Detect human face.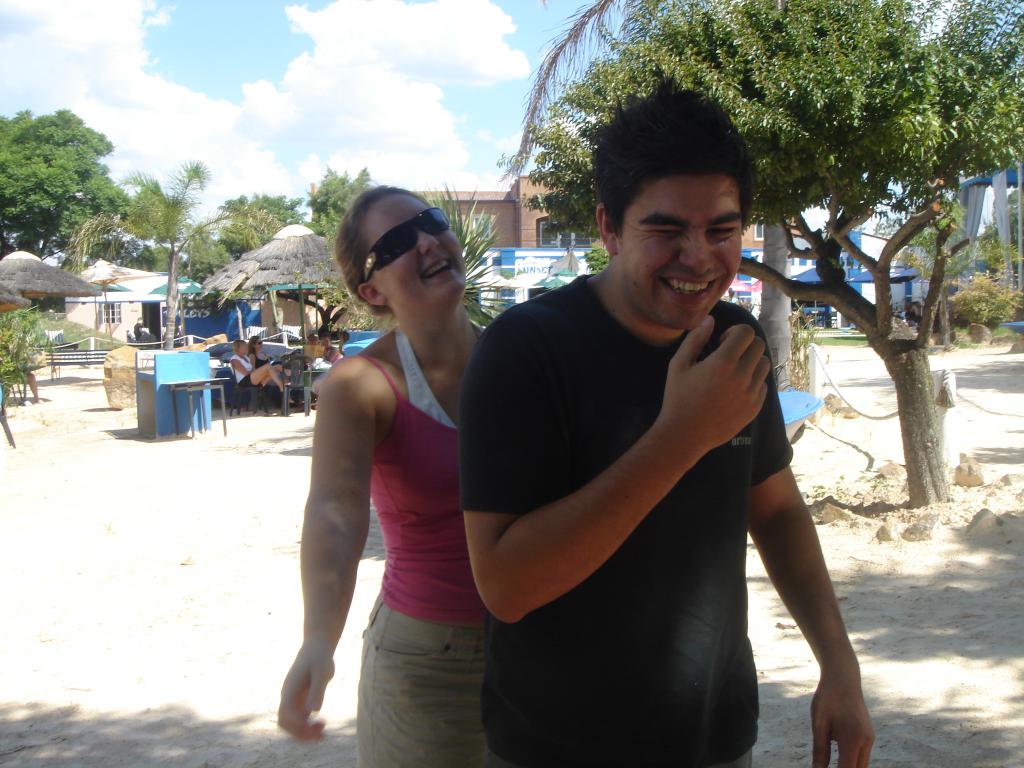
Detected at 359 191 469 301.
